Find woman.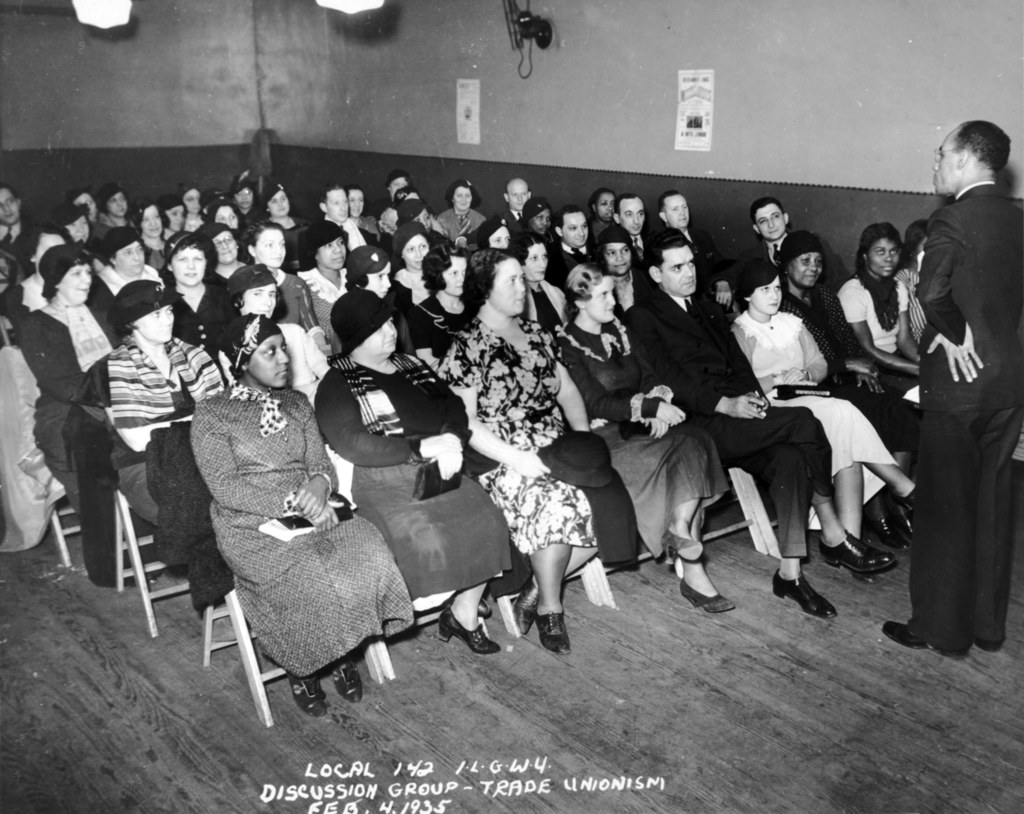
[left=52, top=206, right=92, bottom=244].
